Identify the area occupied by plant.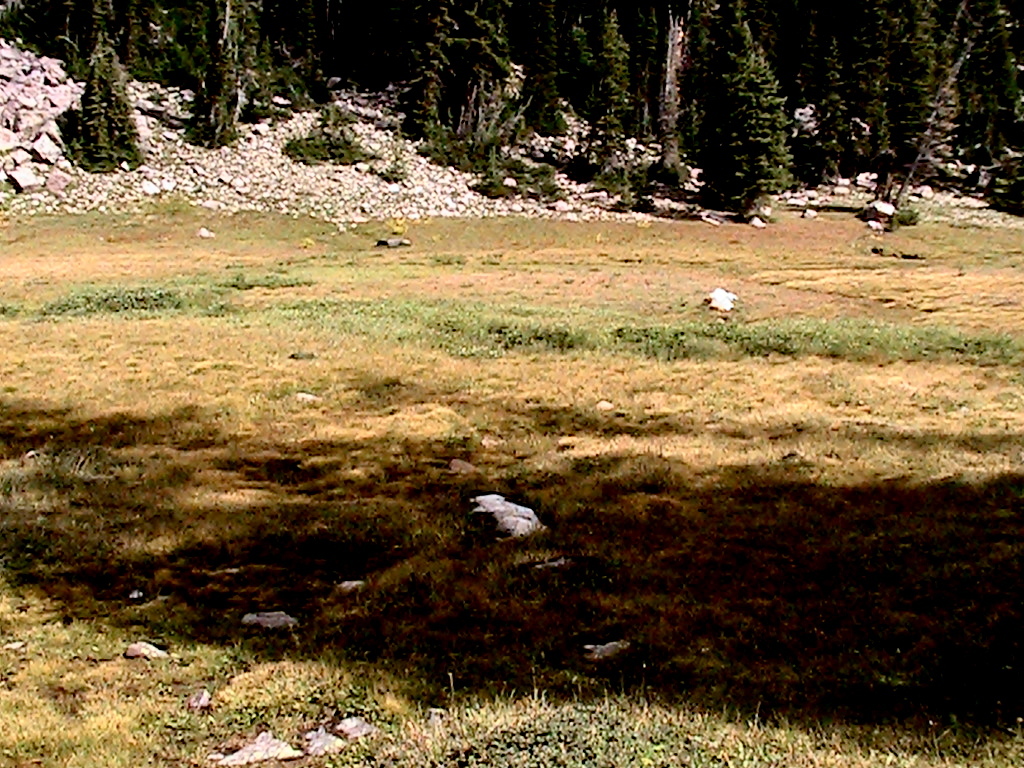
Area: 420, 135, 582, 216.
